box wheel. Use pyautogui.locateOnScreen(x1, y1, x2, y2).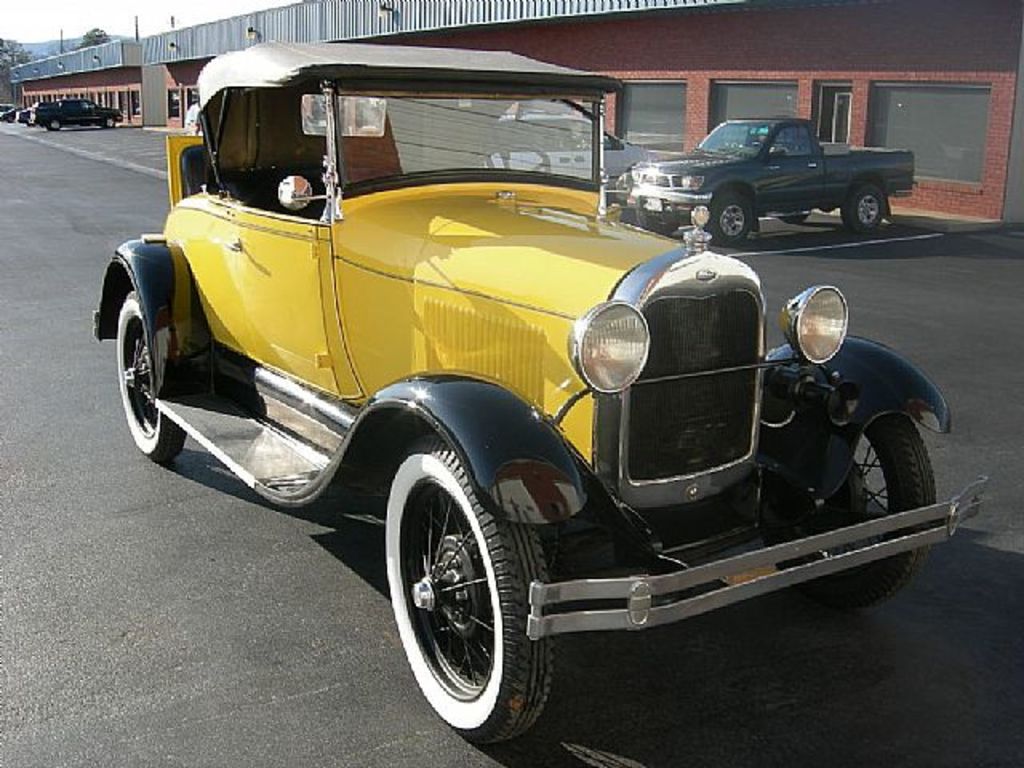
pyautogui.locateOnScreen(758, 411, 930, 603).
